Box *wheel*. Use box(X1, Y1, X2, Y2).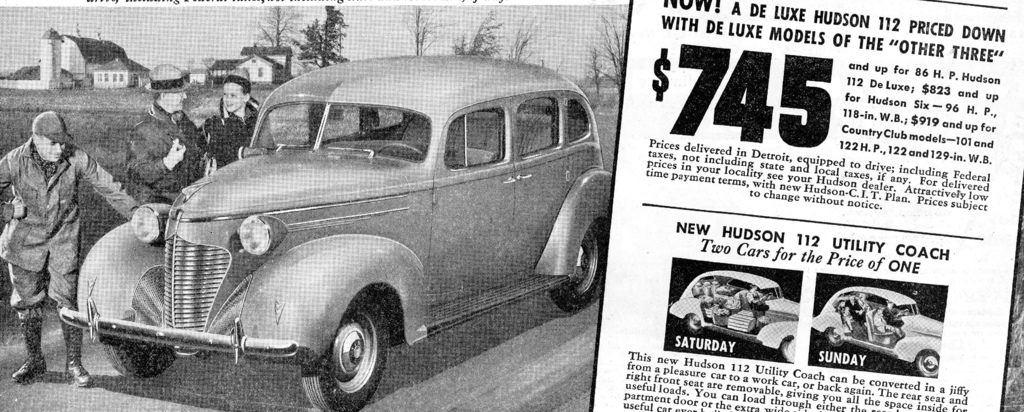
box(552, 217, 605, 315).
